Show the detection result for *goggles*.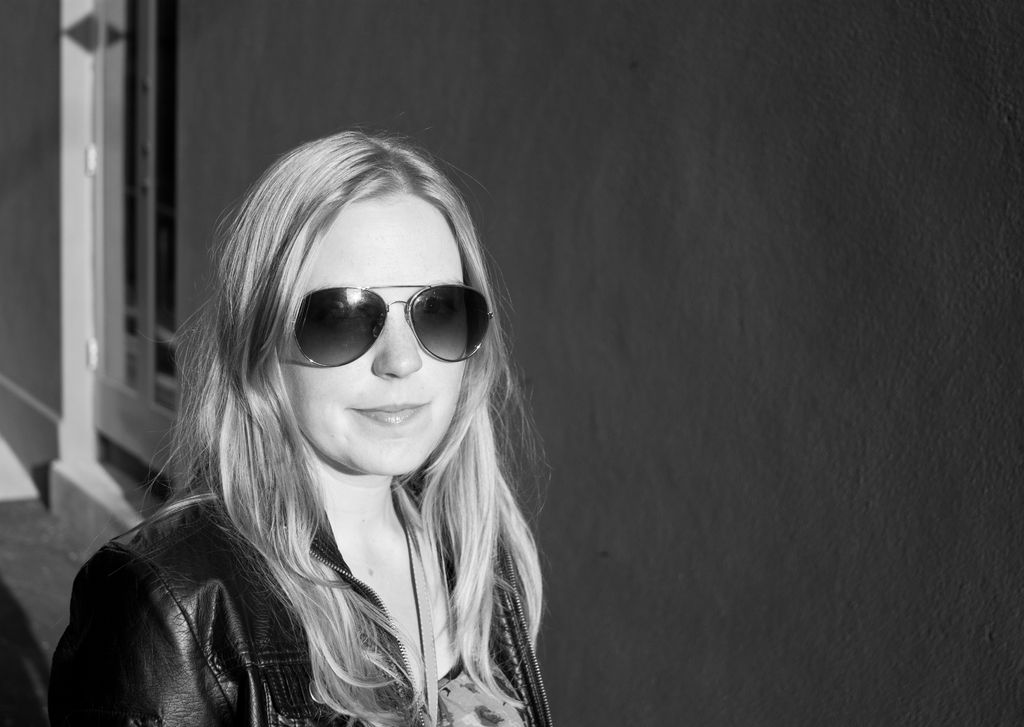
(left=262, top=269, right=485, bottom=374).
